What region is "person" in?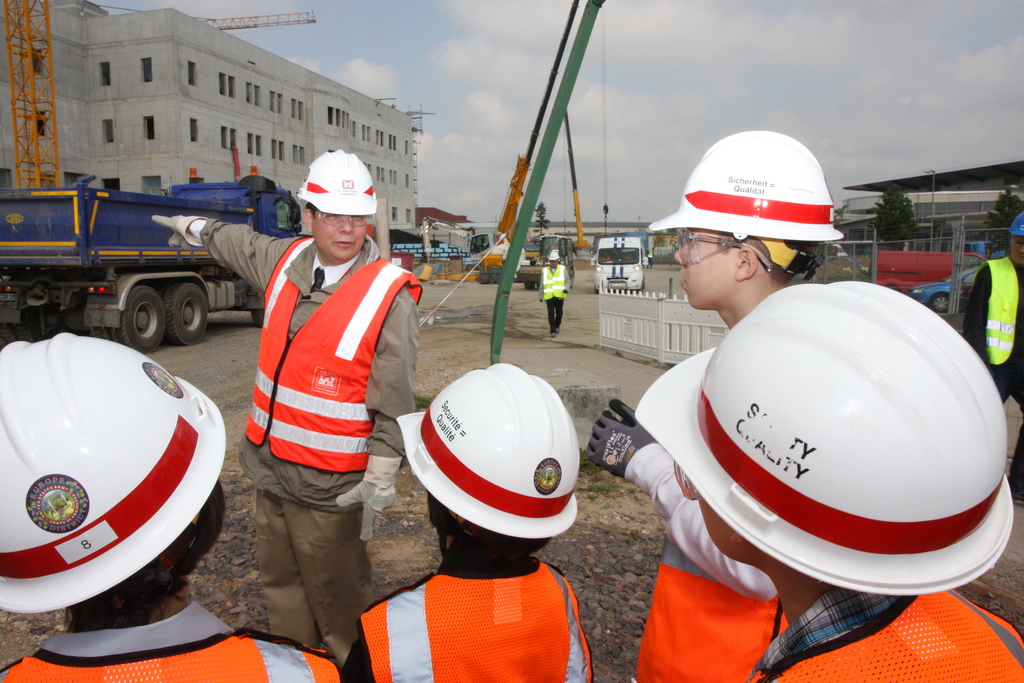
701:482:1023:682.
